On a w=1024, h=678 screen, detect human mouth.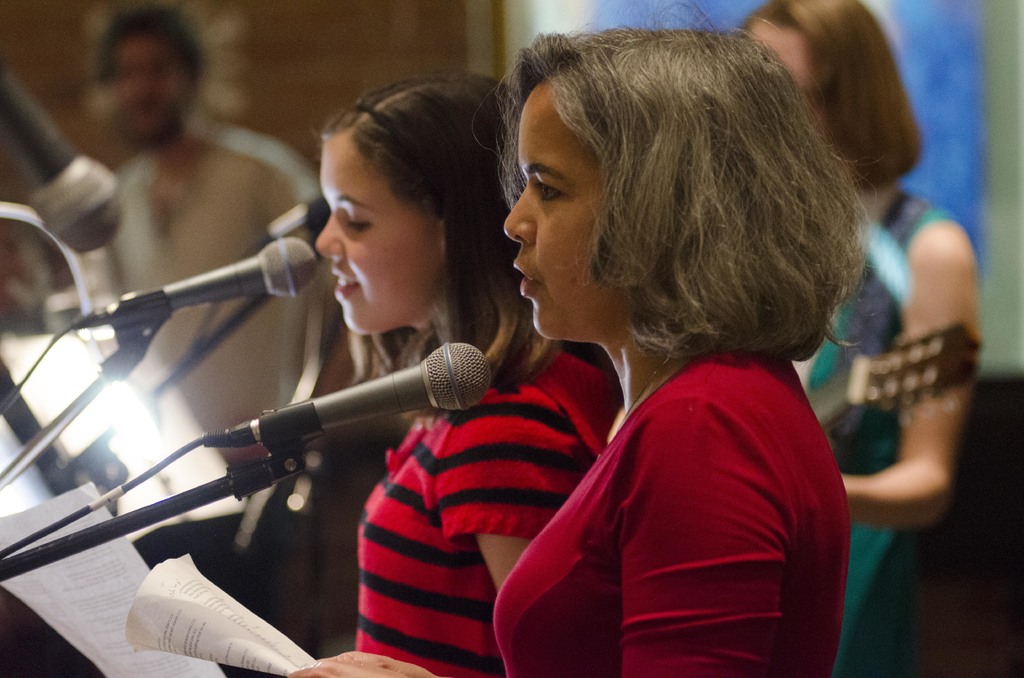
514/253/532/293.
